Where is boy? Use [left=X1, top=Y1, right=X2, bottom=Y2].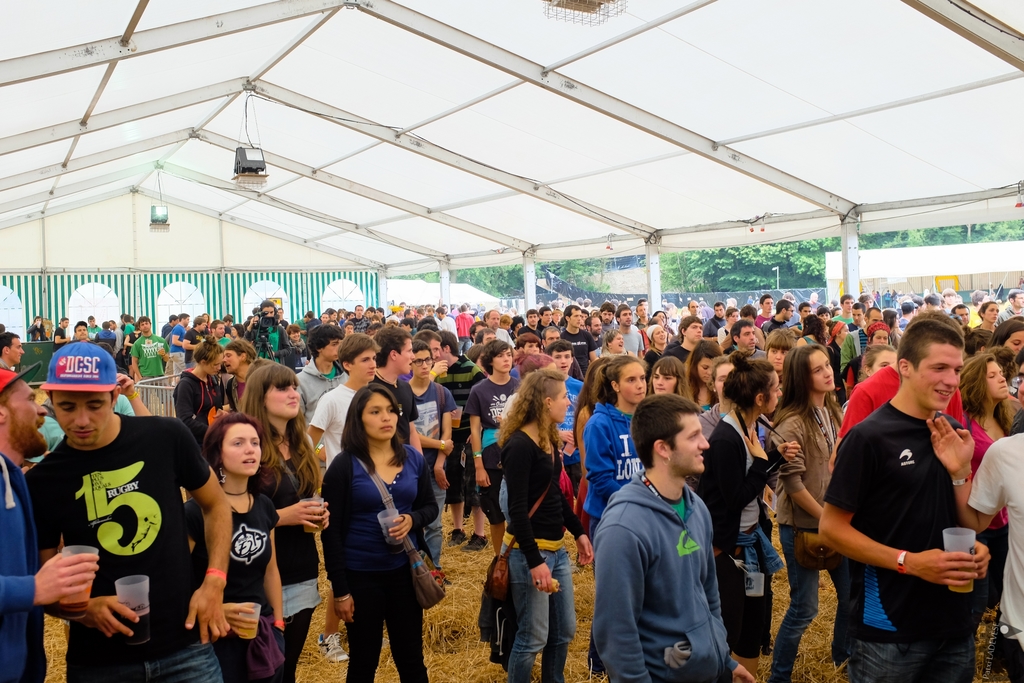
[left=211, top=318, right=235, bottom=347].
